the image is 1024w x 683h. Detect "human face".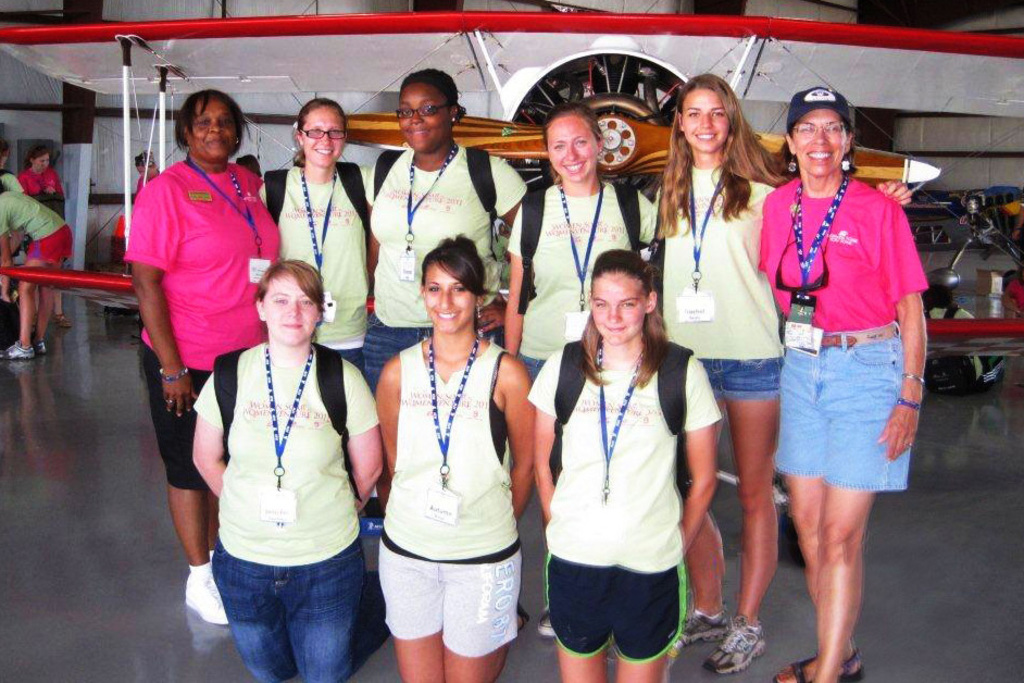
Detection: region(398, 86, 451, 156).
